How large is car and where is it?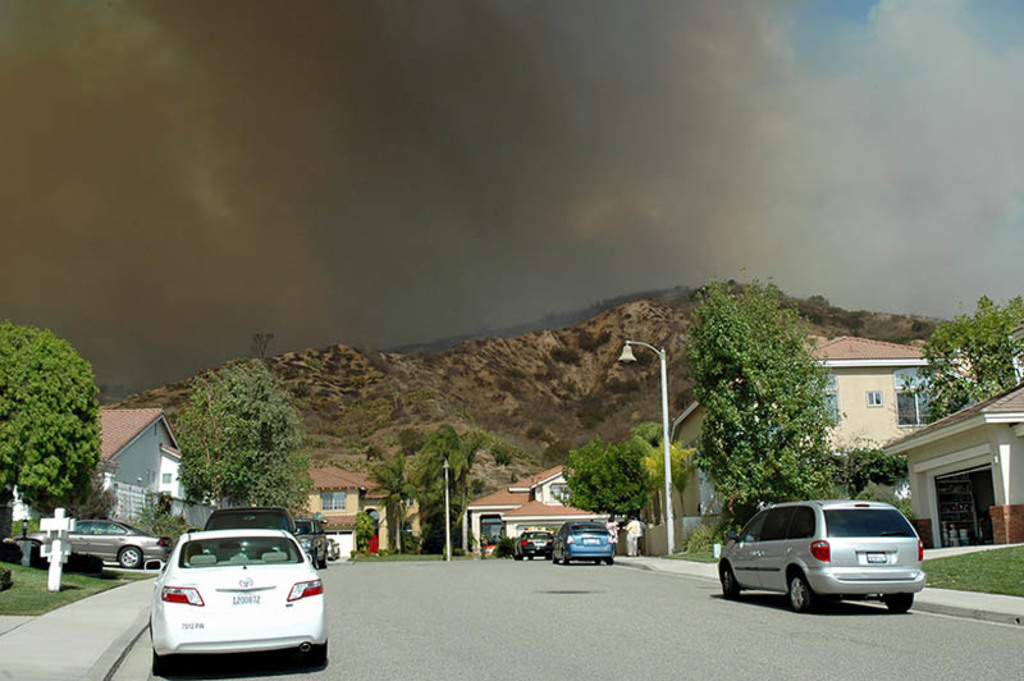
Bounding box: pyautogui.locateOnScreen(552, 522, 613, 566).
